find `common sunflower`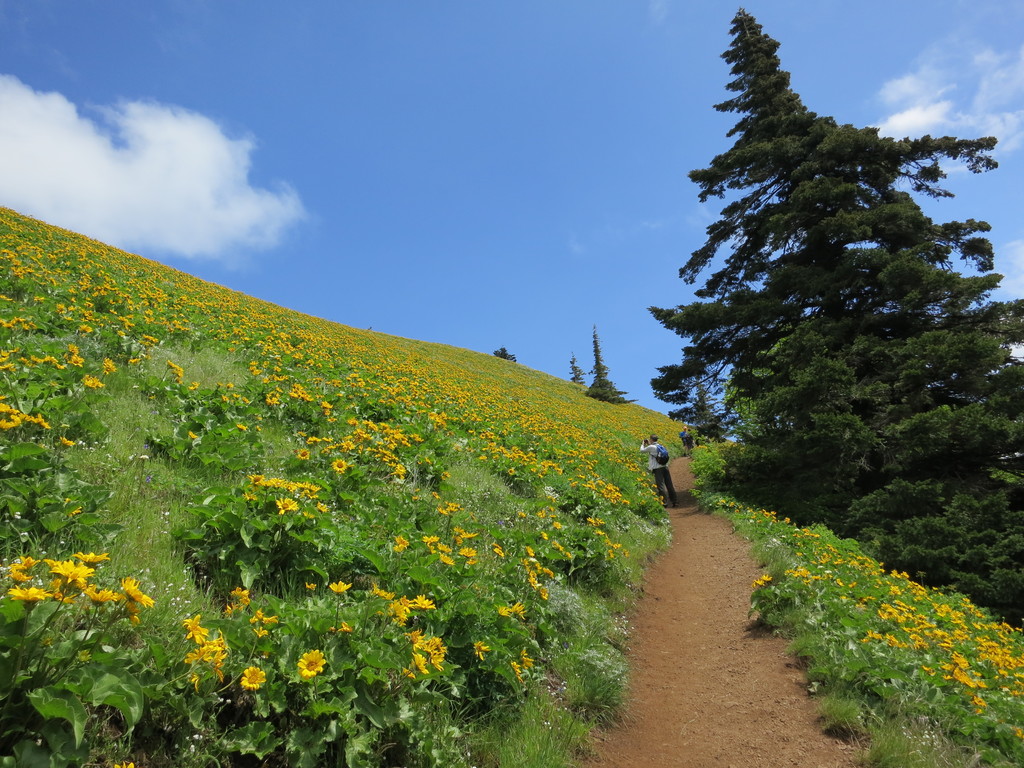
BBox(294, 647, 326, 679)
